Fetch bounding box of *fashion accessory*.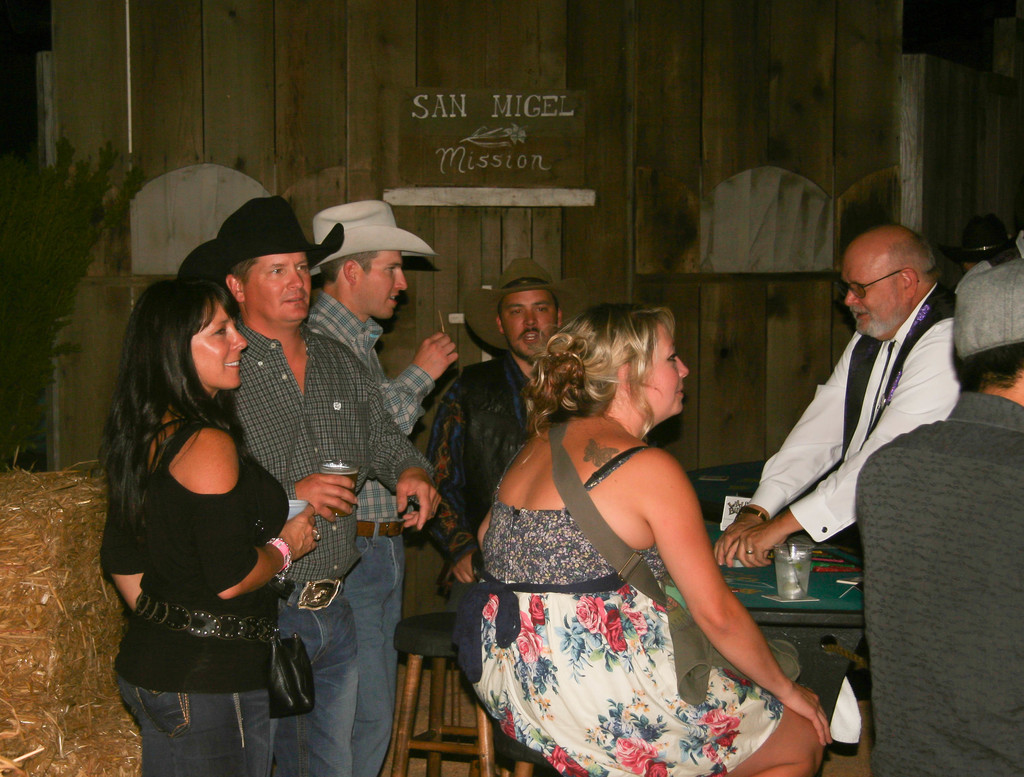
Bbox: bbox(310, 524, 325, 545).
